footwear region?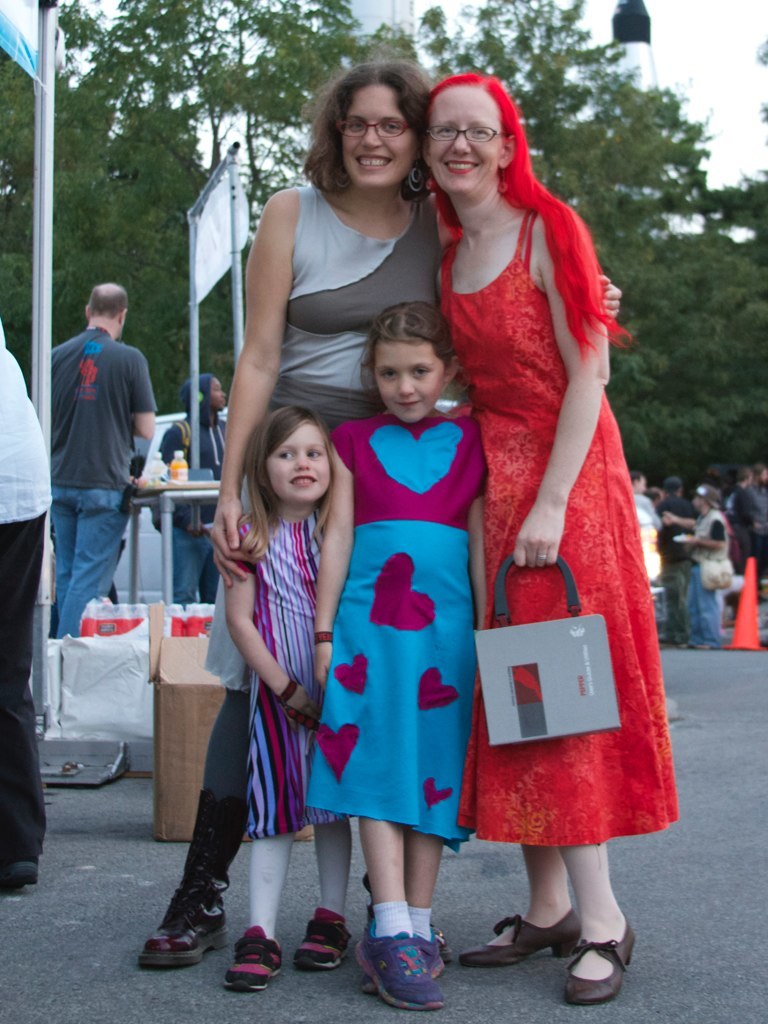
(0, 853, 38, 896)
